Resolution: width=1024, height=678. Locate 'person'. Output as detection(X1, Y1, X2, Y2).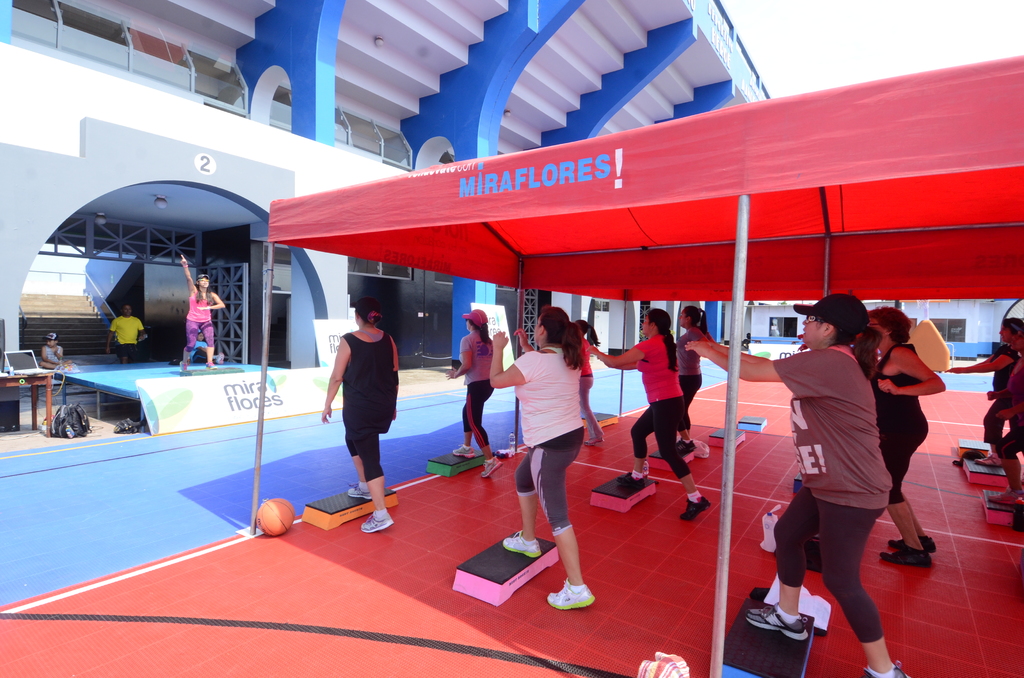
detection(981, 325, 1023, 508).
